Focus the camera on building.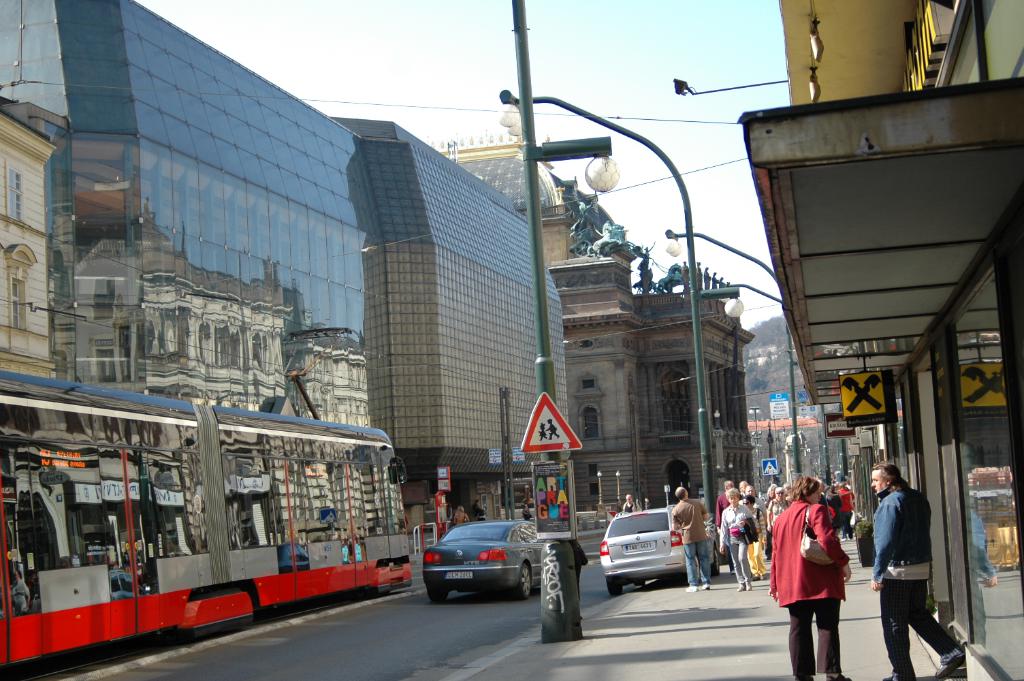
Focus region: {"x1": 423, "y1": 129, "x2": 758, "y2": 508}.
